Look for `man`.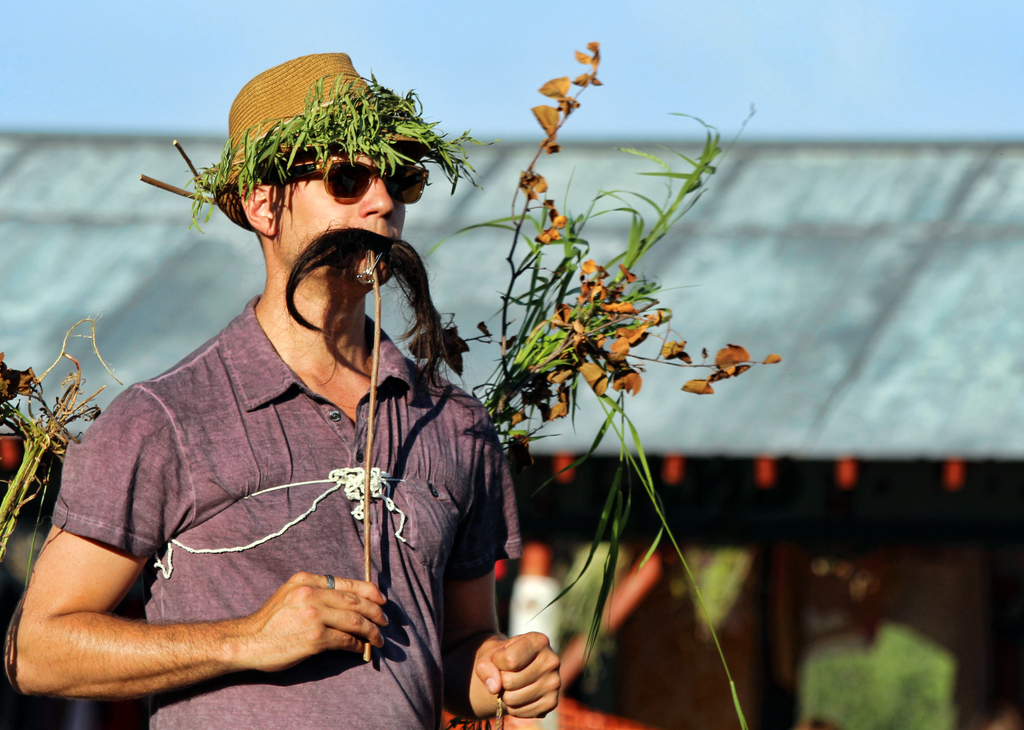
Found: x1=22, y1=59, x2=561, y2=729.
